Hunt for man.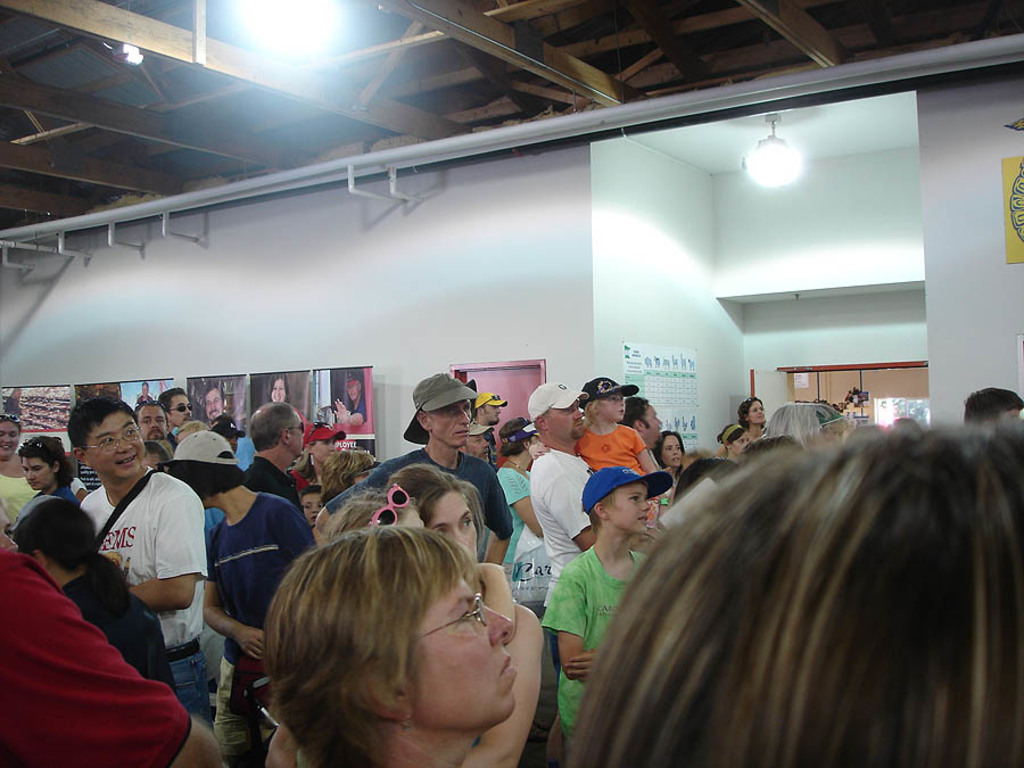
Hunted down at x1=241, y1=400, x2=330, y2=525.
